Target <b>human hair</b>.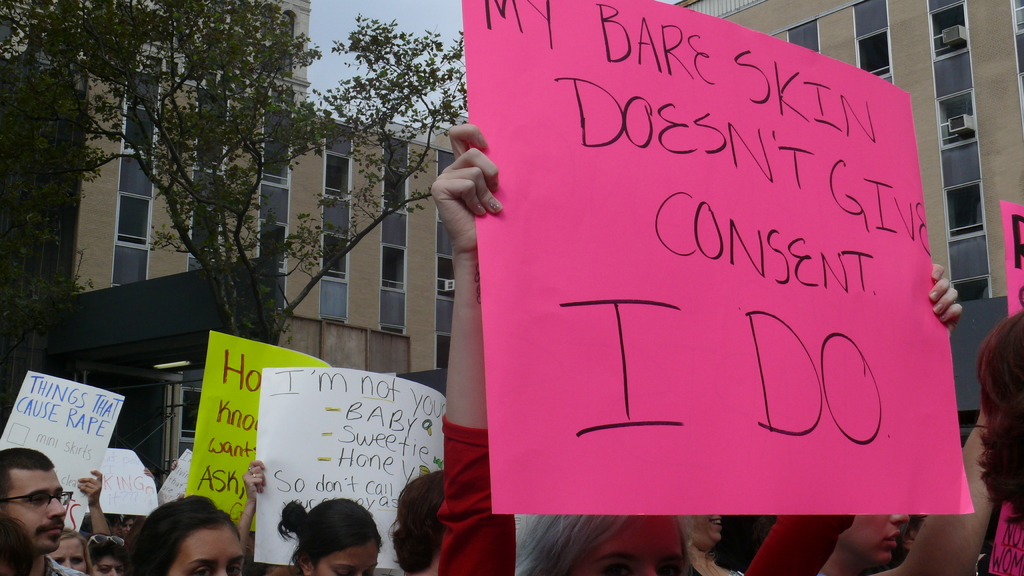
Target region: rect(61, 527, 90, 575).
